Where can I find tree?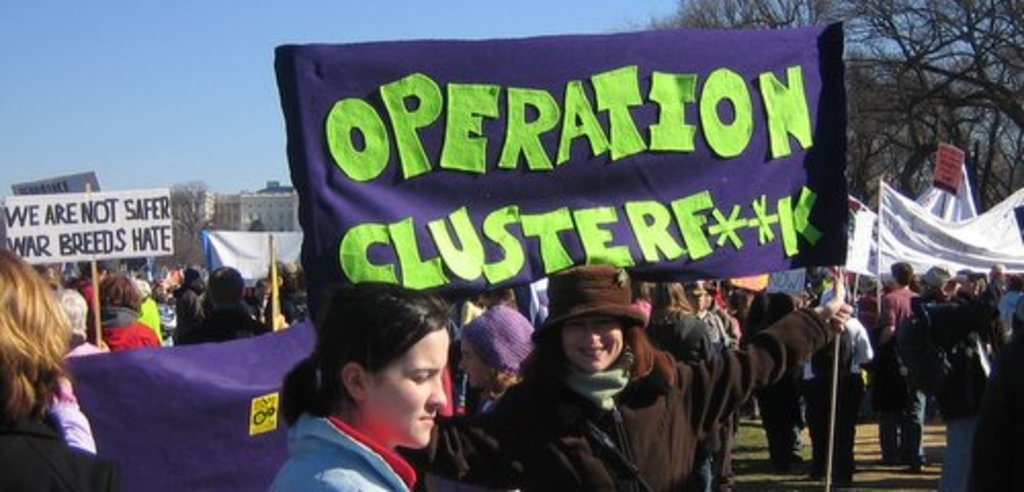
You can find it at 645:2:1022:213.
